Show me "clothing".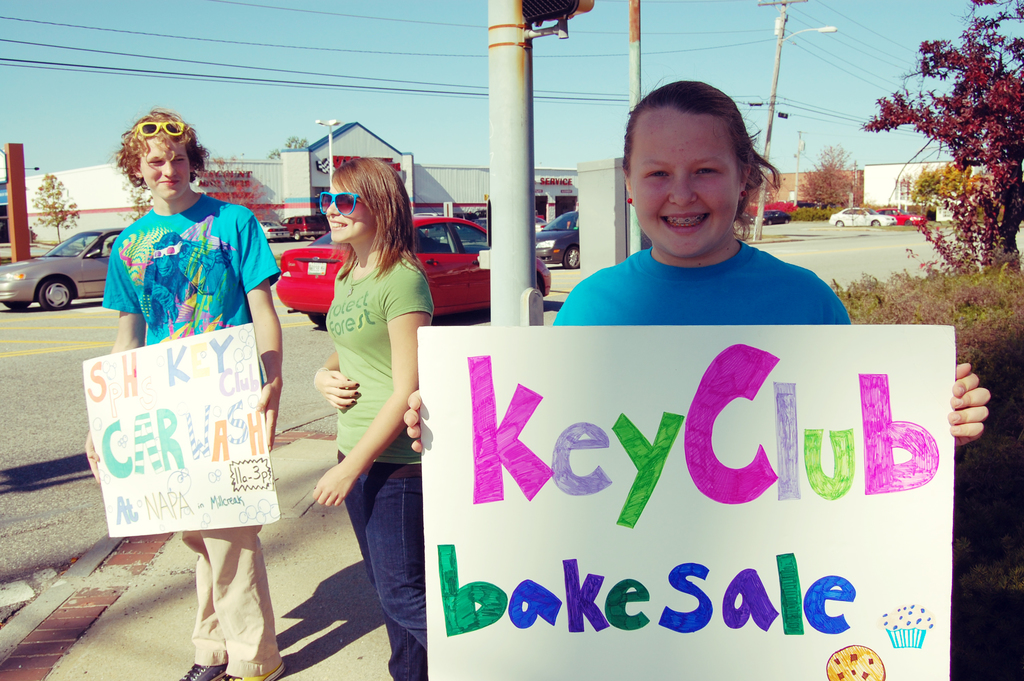
"clothing" is here: (551, 240, 851, 325).
